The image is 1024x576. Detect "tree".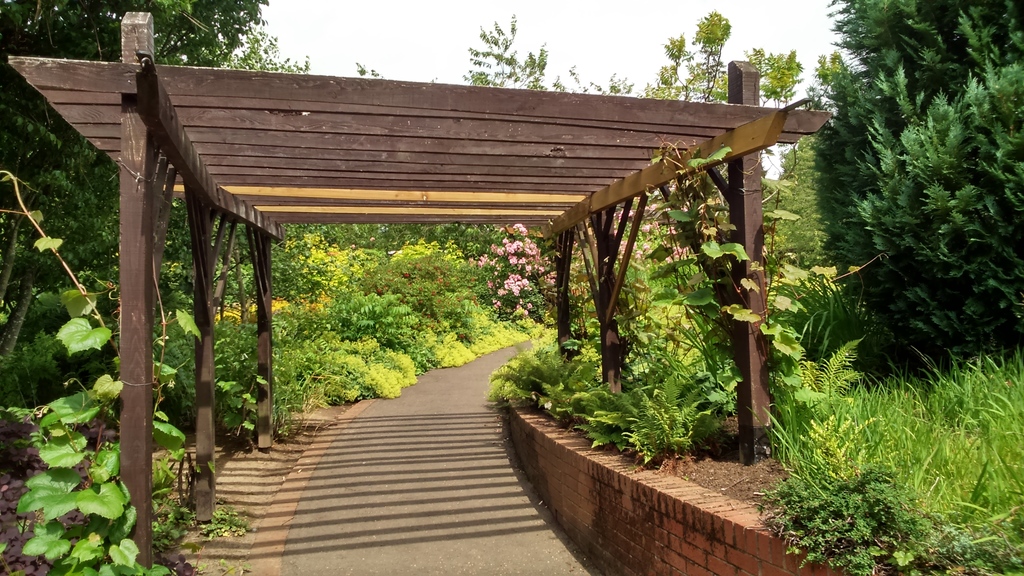
Detection: box(638, 13, 810, 264).
